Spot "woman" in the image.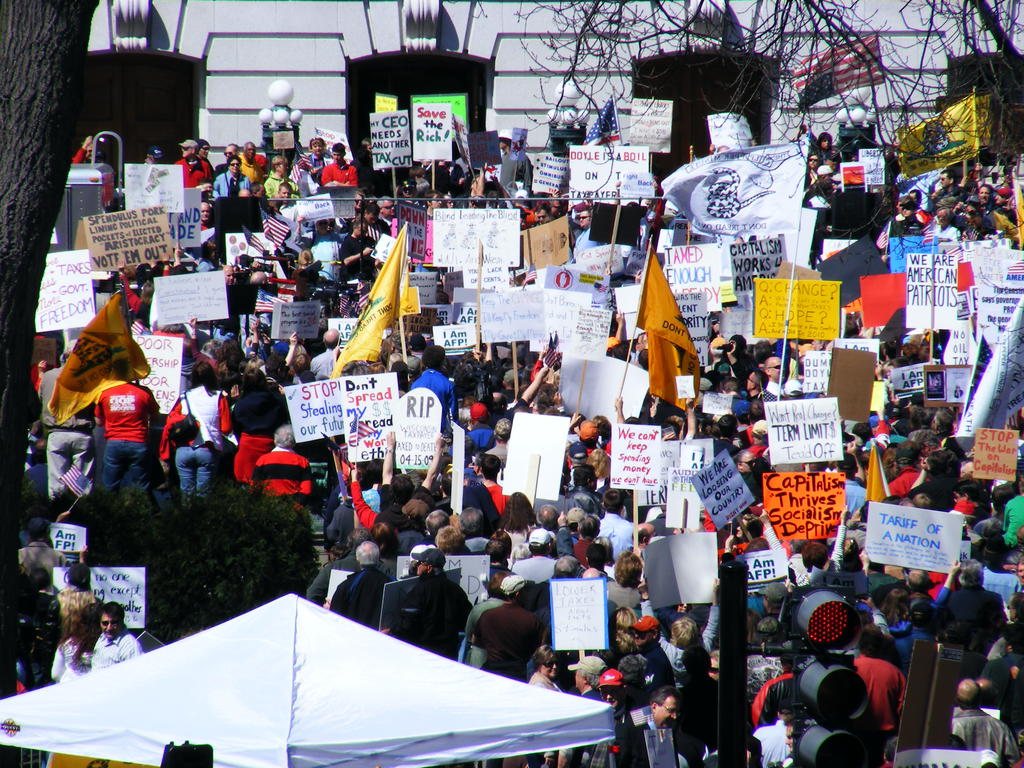
"woman" found at [x1=123, y1=255, x2=172, y2=329].
